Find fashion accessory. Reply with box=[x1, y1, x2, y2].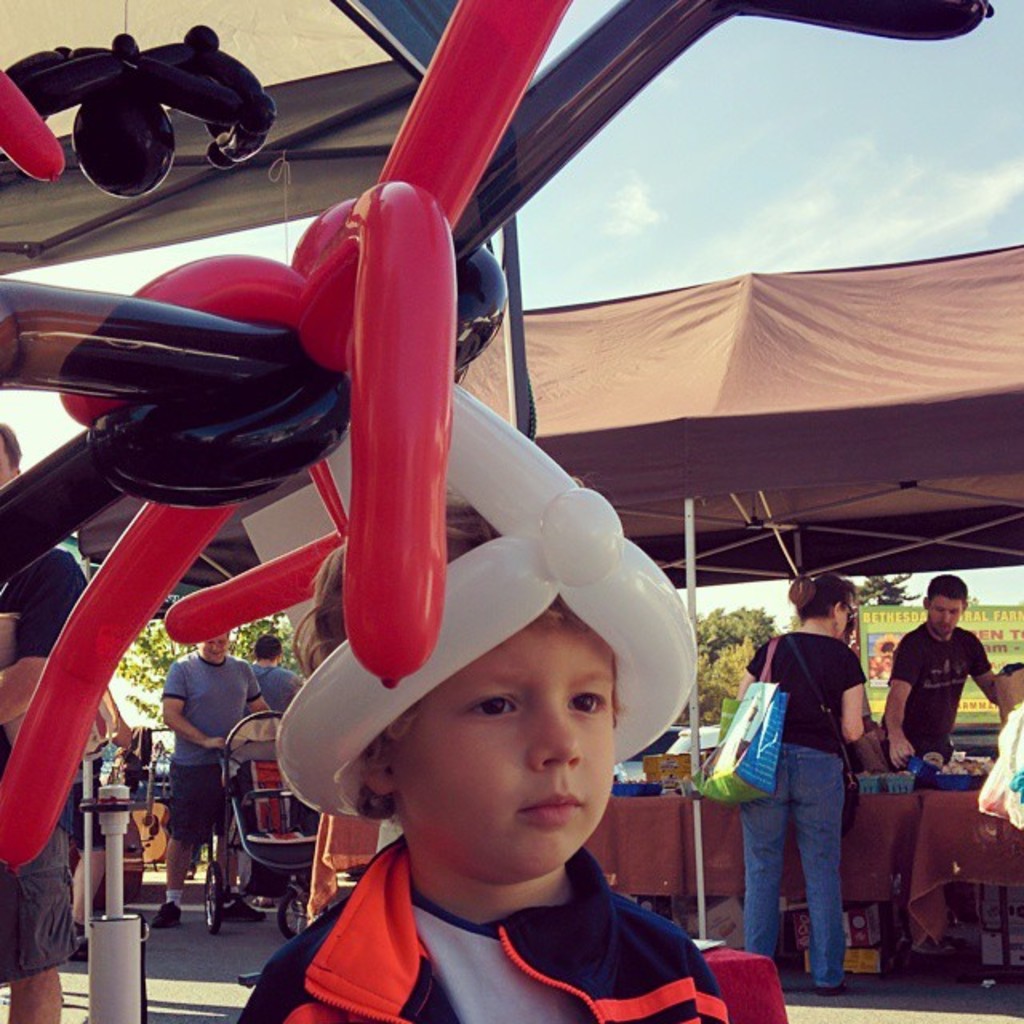
box=[816, 984, 840, 1002].
